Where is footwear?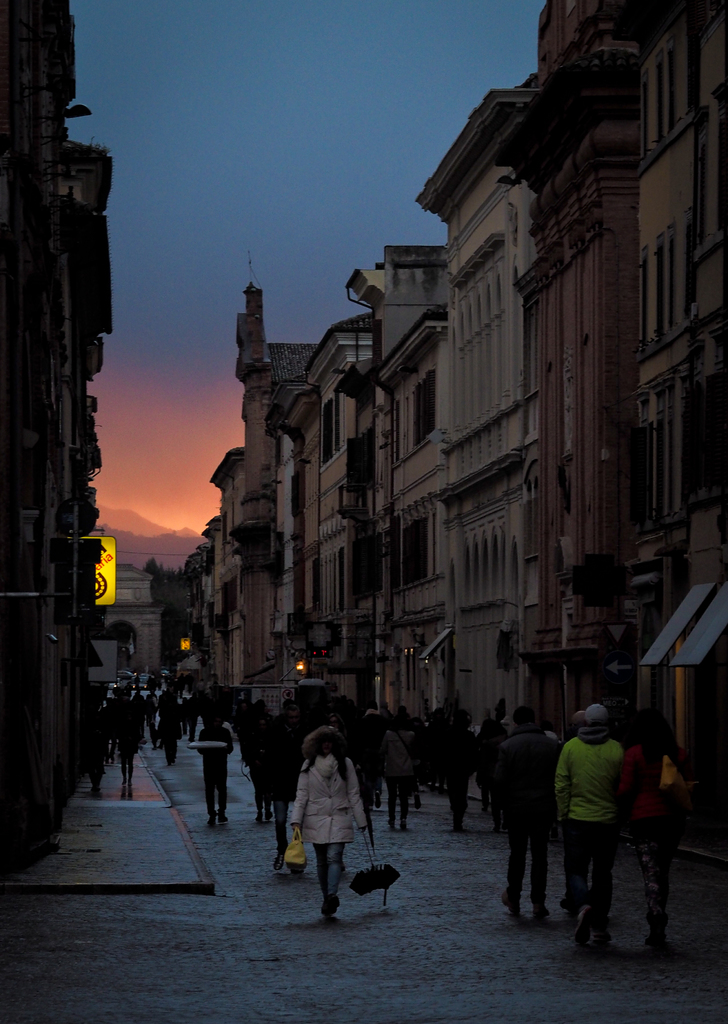
325, 895, 344, 920.
